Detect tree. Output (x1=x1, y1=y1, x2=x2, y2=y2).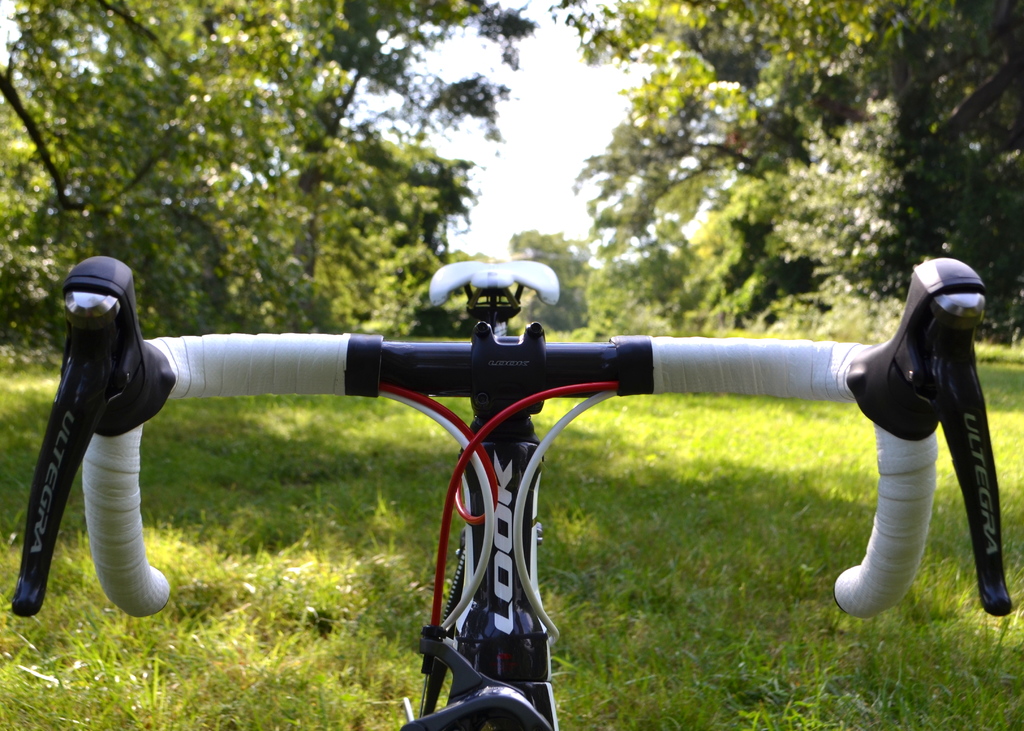
(x1=0, y1=0, x2=534, y2=336).
